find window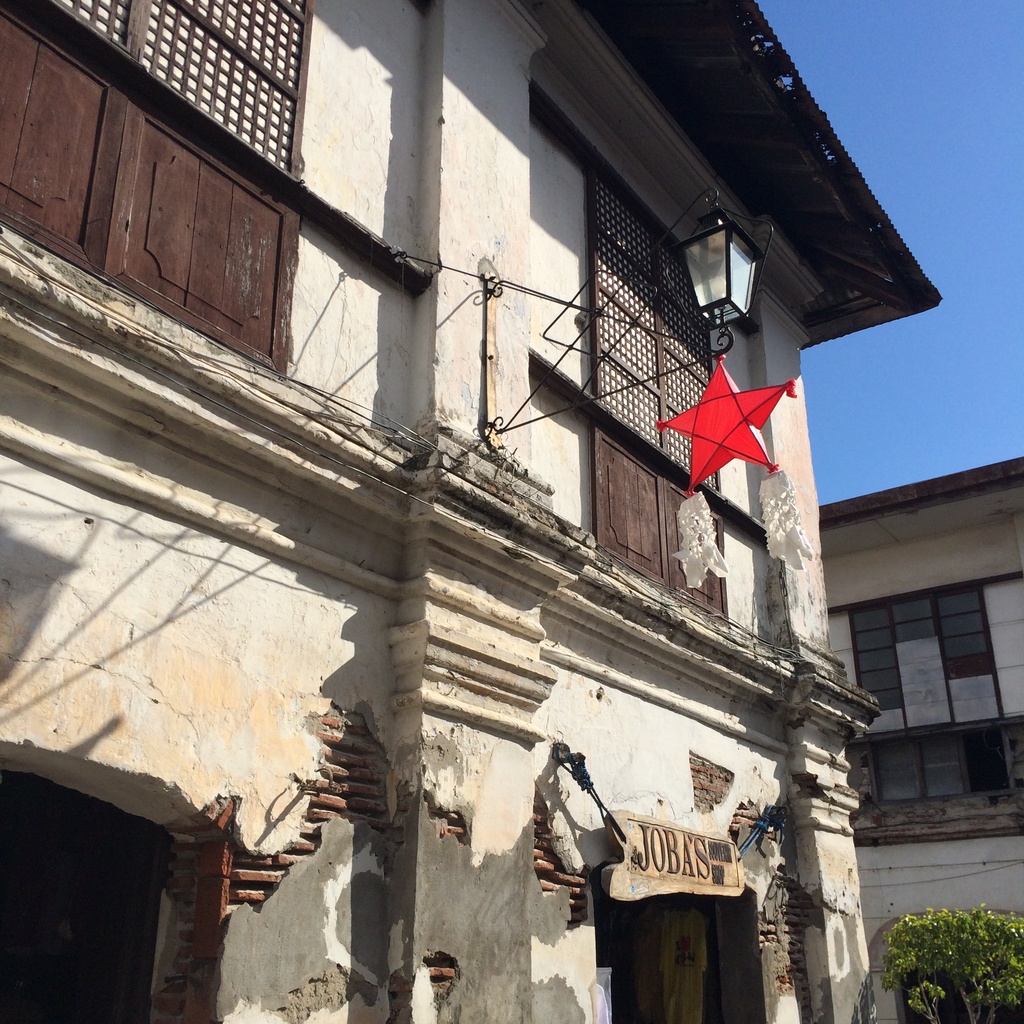
[607, 158, 735, 621]
